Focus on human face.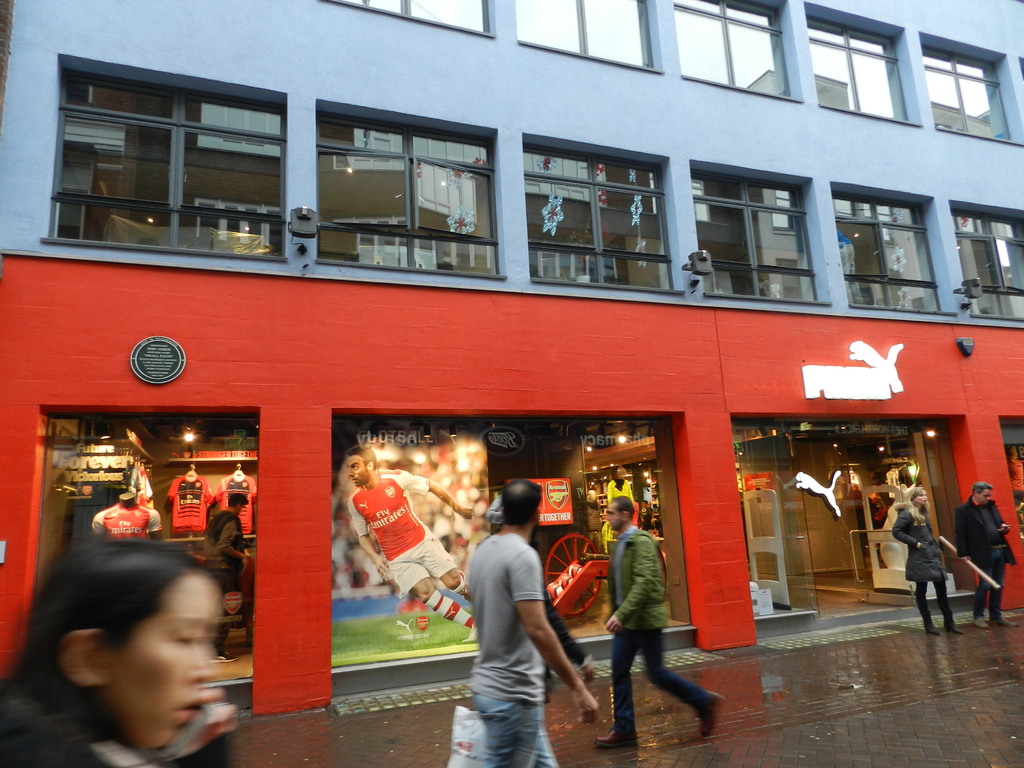
Focused at {"x1": 350, "y1": 452, "x2": 372, "y2": 486}.
